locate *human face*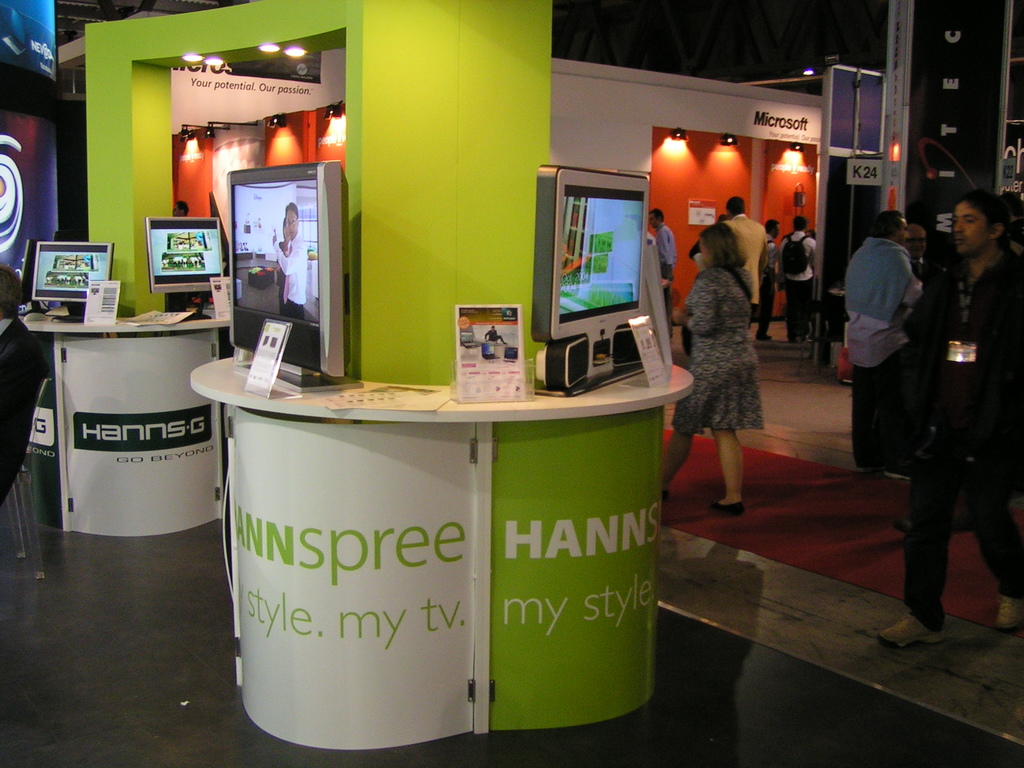
<region>908, 225, 931, 257</region>
